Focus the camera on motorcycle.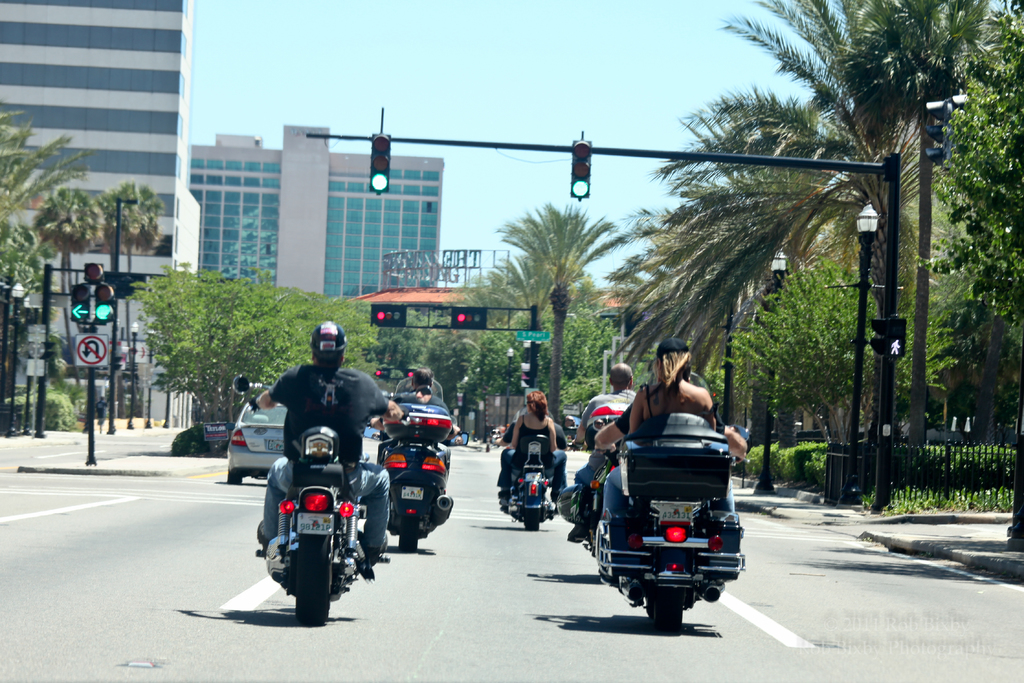
Focus region: bbox=[221, 414, 440, 619].
